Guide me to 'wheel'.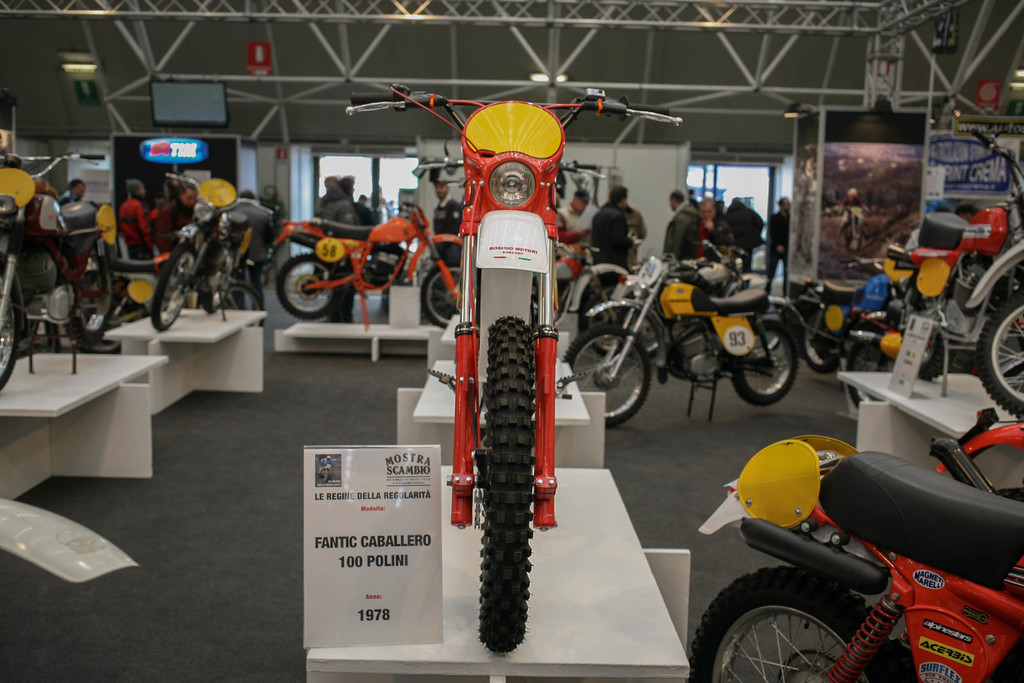
Guidance: x1=70 y1=243 x2=113 y2=347.
